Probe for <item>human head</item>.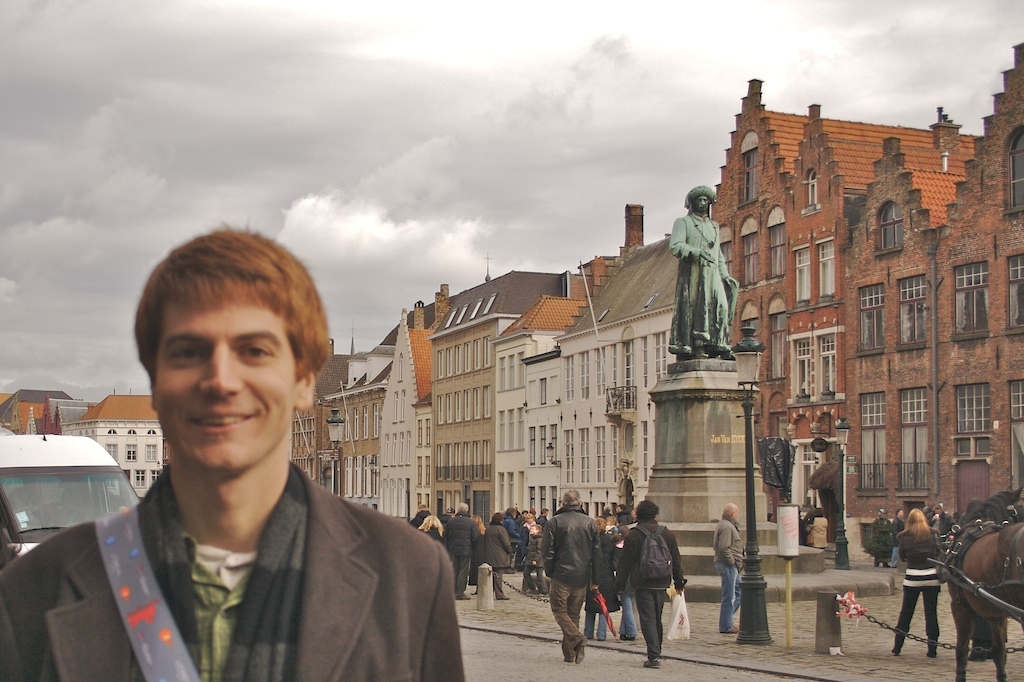
Probe result: 637 502 661 522.
